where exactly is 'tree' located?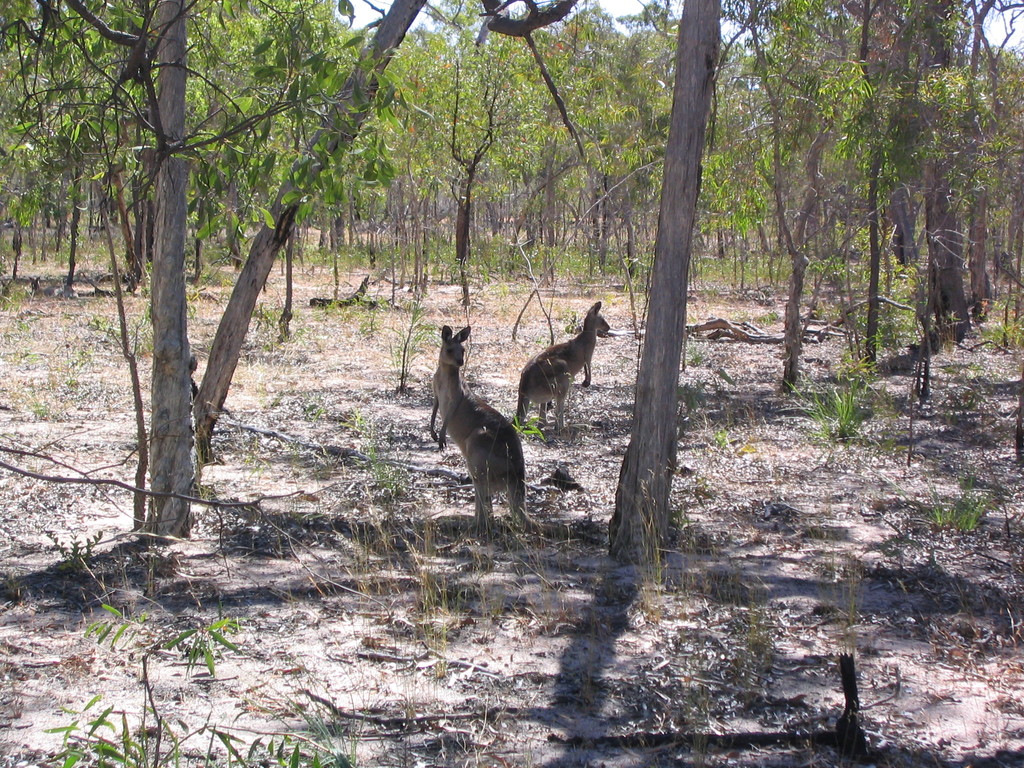
Its bounding box is rect(604, 0, 727, 554).
